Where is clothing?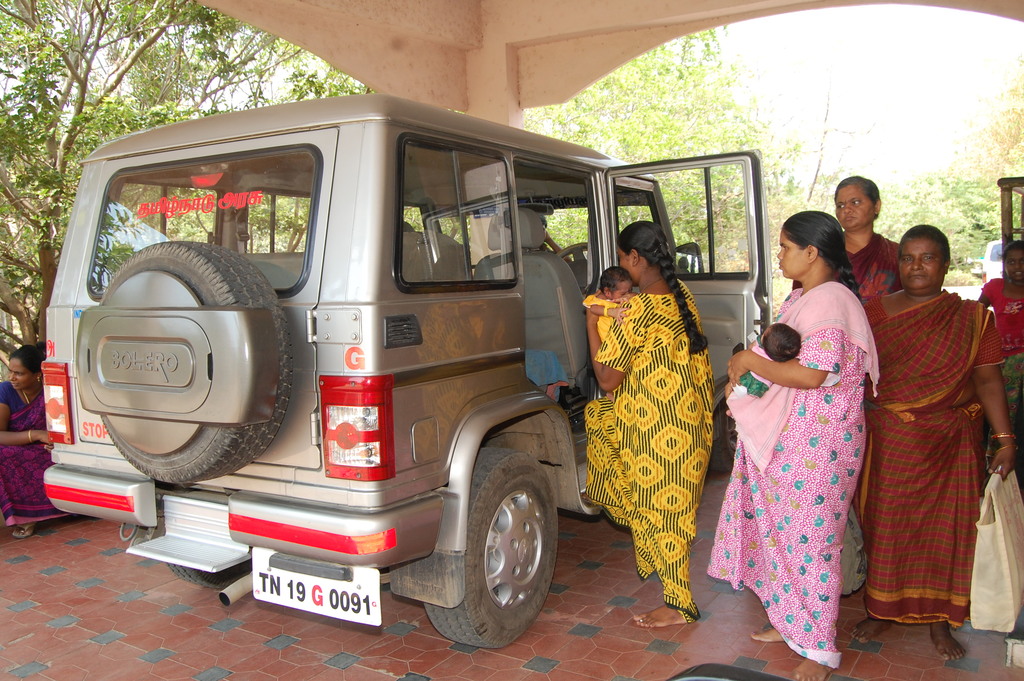
locate(980, 278, 1023, 467).
